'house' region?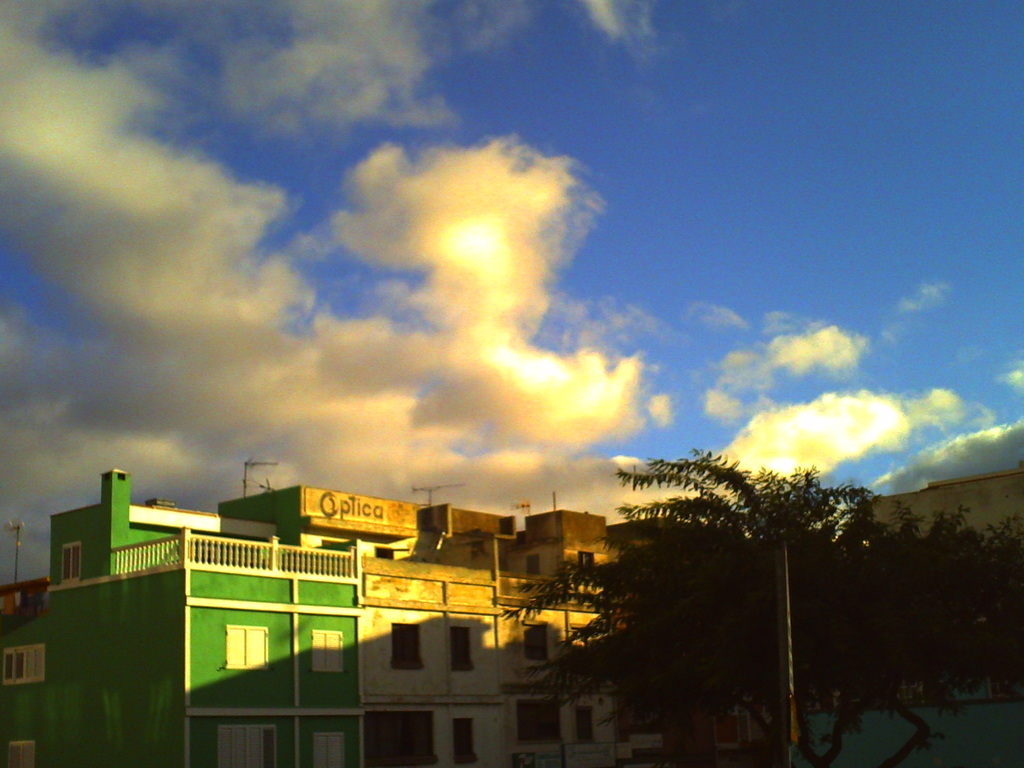
(355, 503, 620, 760)
